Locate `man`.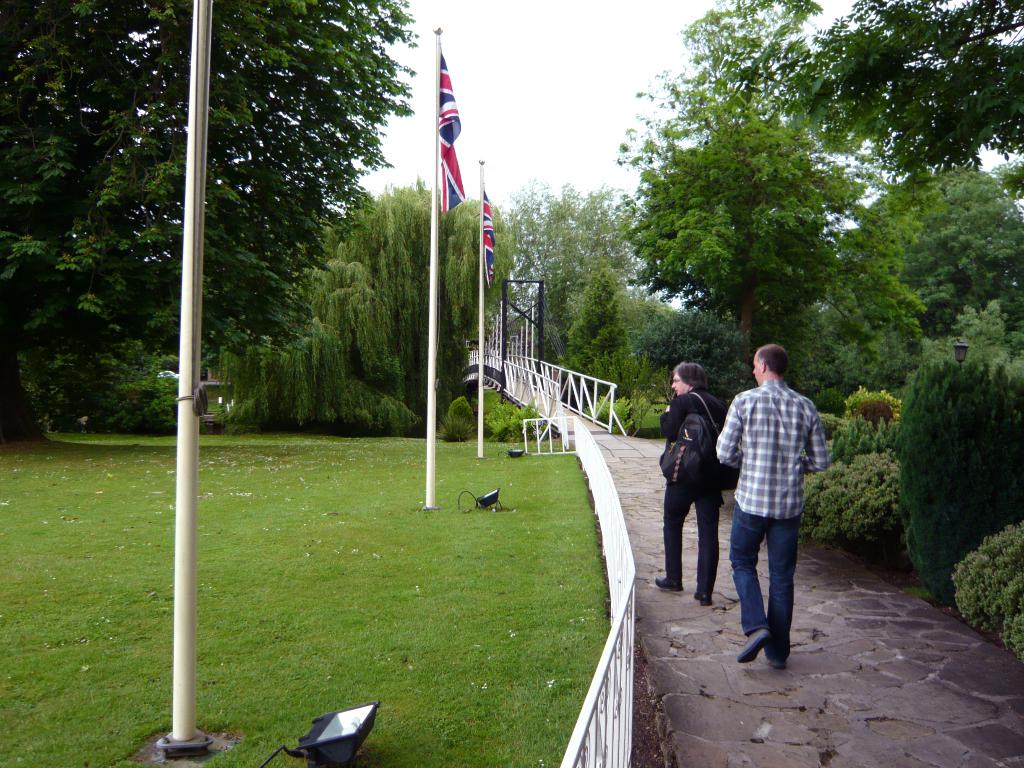
Bounding box: Rect(655, 360, 731, 610).
